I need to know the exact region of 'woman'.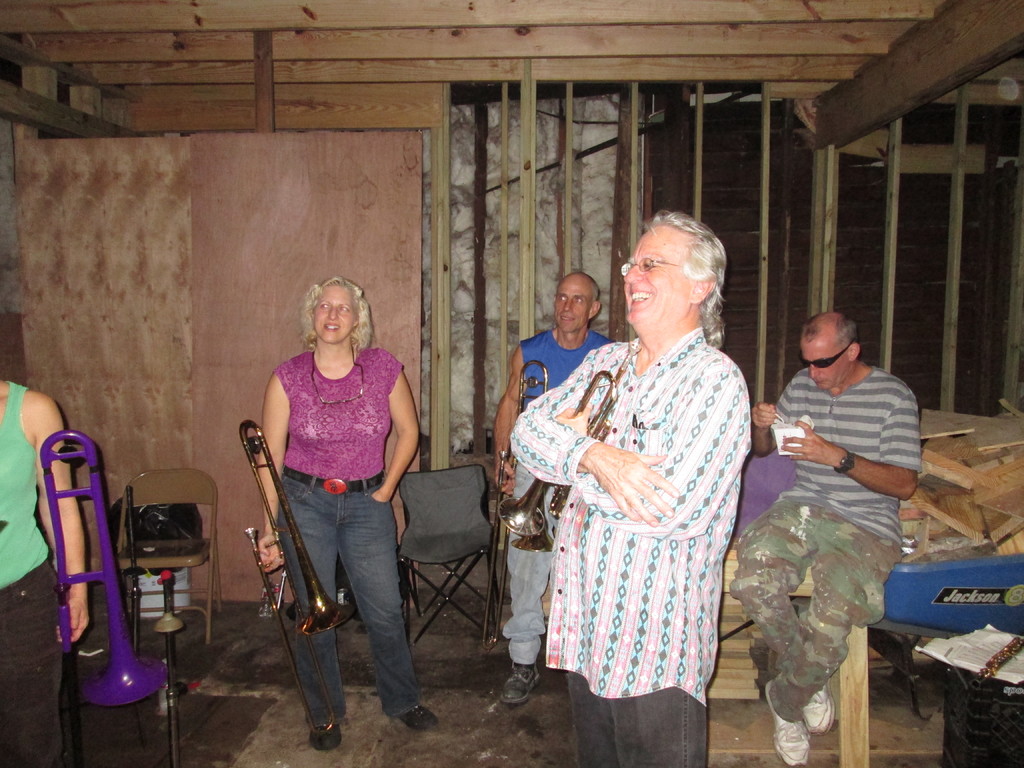
Region: x1=0, y1=379, x2=86, y2=767.
